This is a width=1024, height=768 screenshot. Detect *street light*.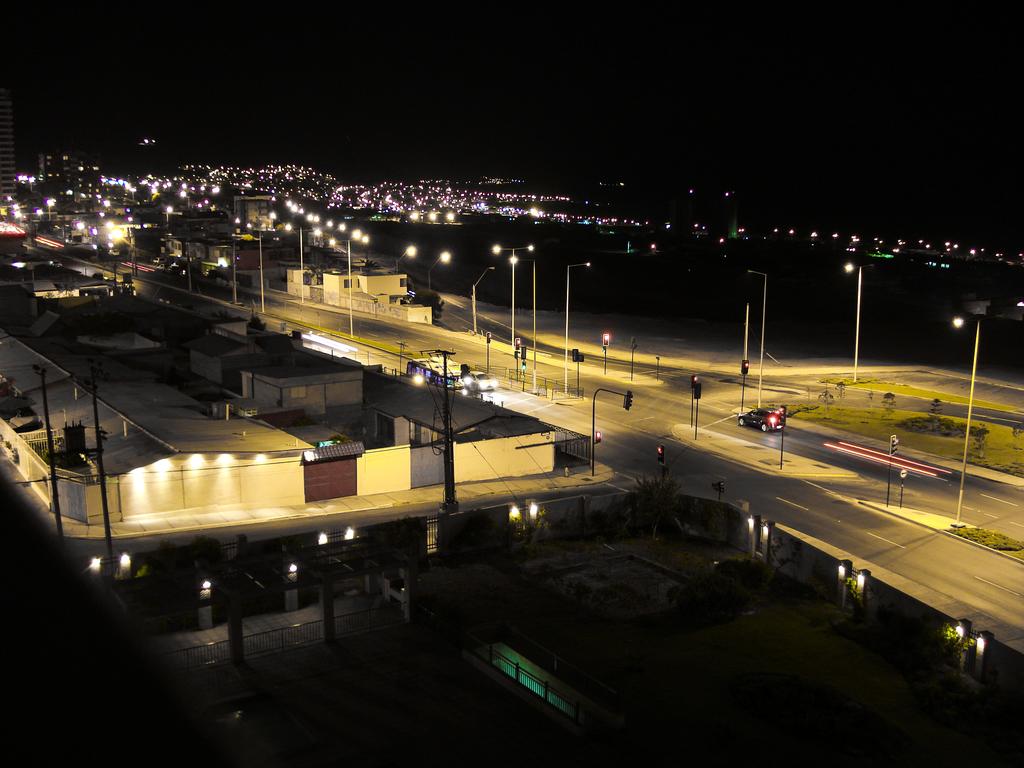
(x1=333, y1=222, x2=341, y2=253).
